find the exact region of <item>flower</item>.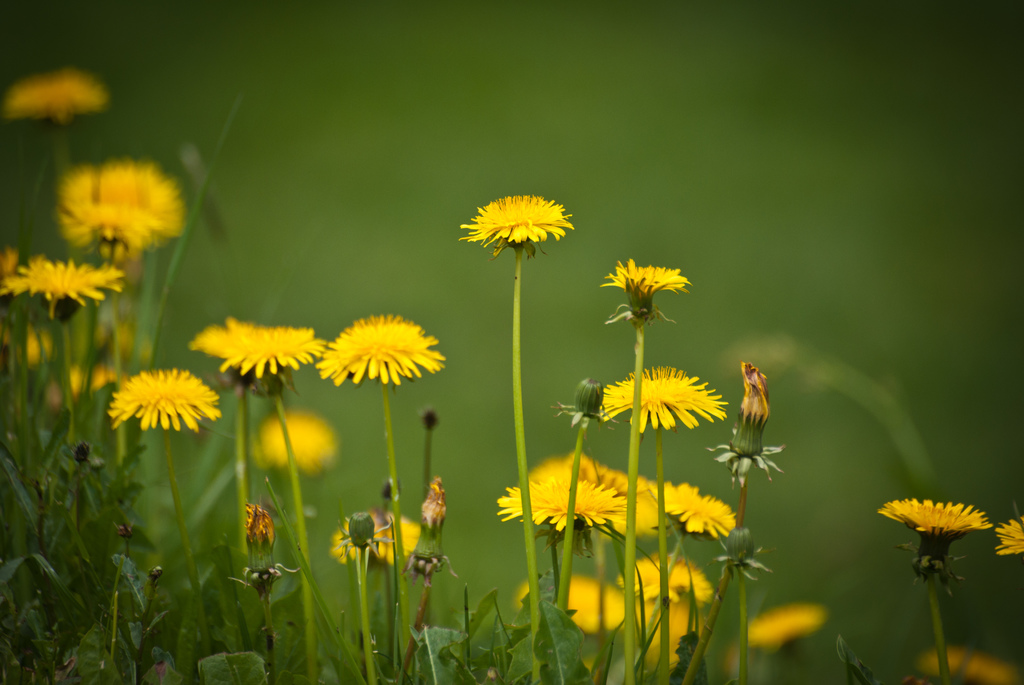
Exact region: <bbox>312, 316, 456, 389</bbox>.
